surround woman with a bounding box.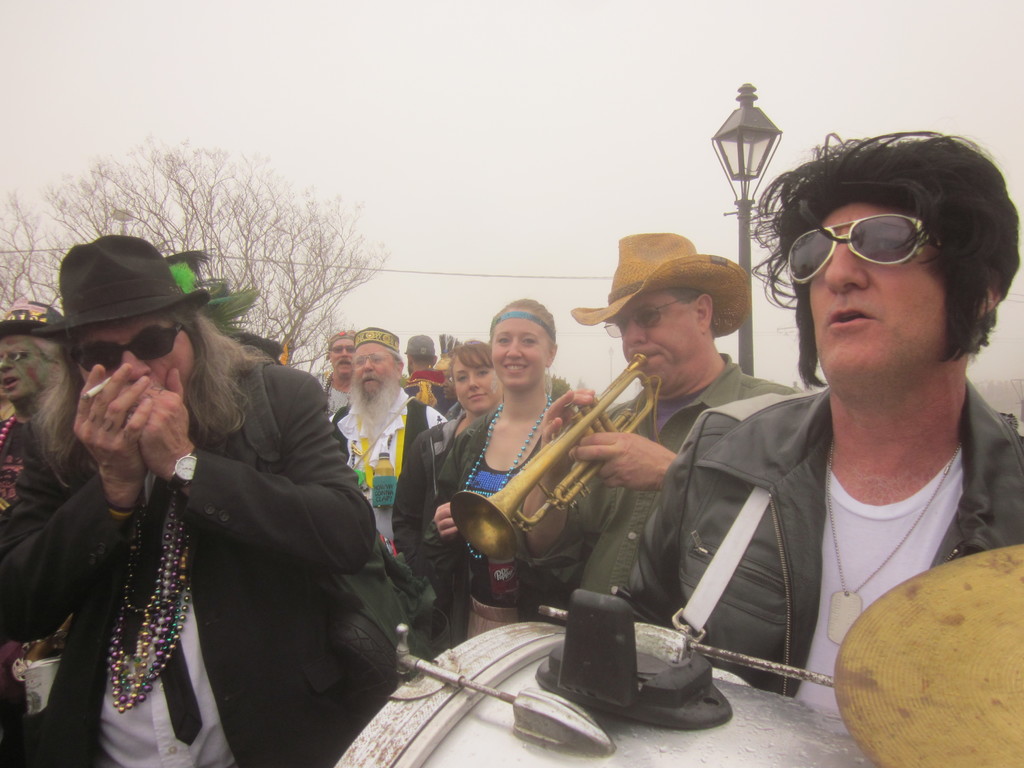
<region>42, 228, 385, 767</region>.
